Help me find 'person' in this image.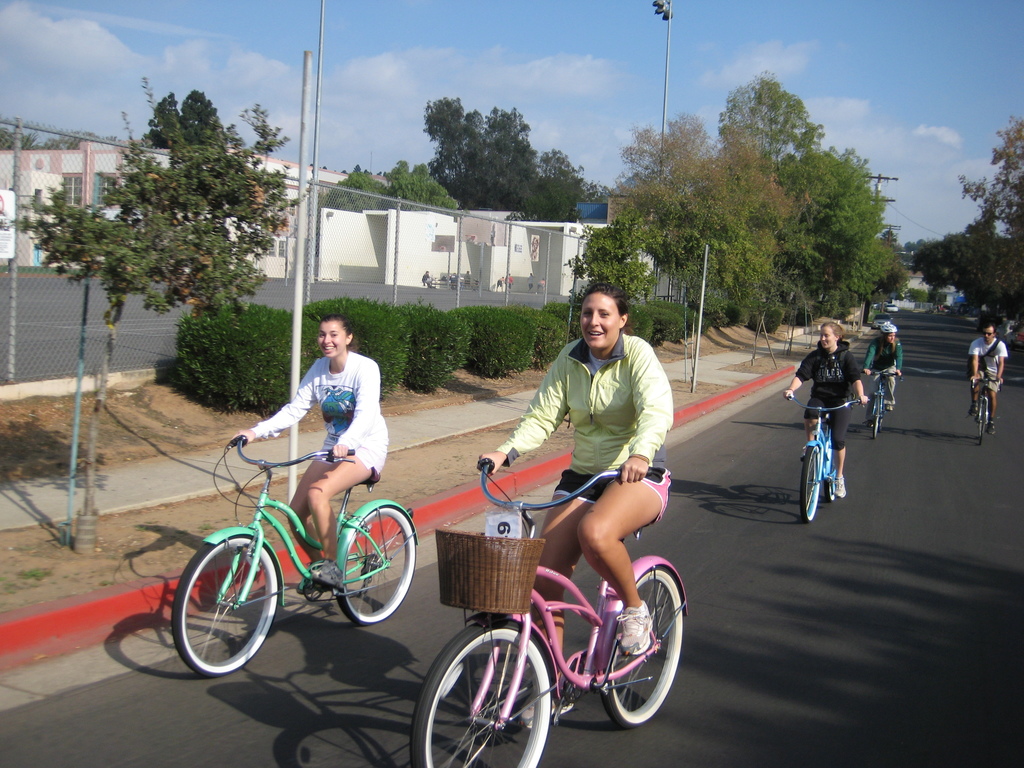
Found it: left=947, top=321, right=1005, bottom=425.
